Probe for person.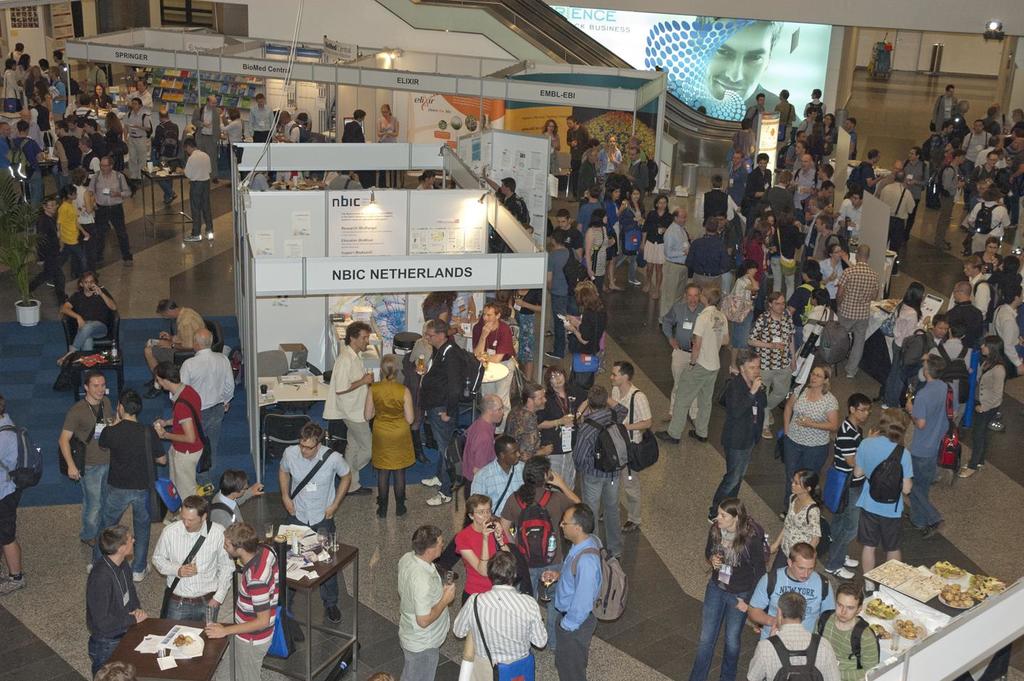
Probe result: select_region(562, 279, 607, 408).
